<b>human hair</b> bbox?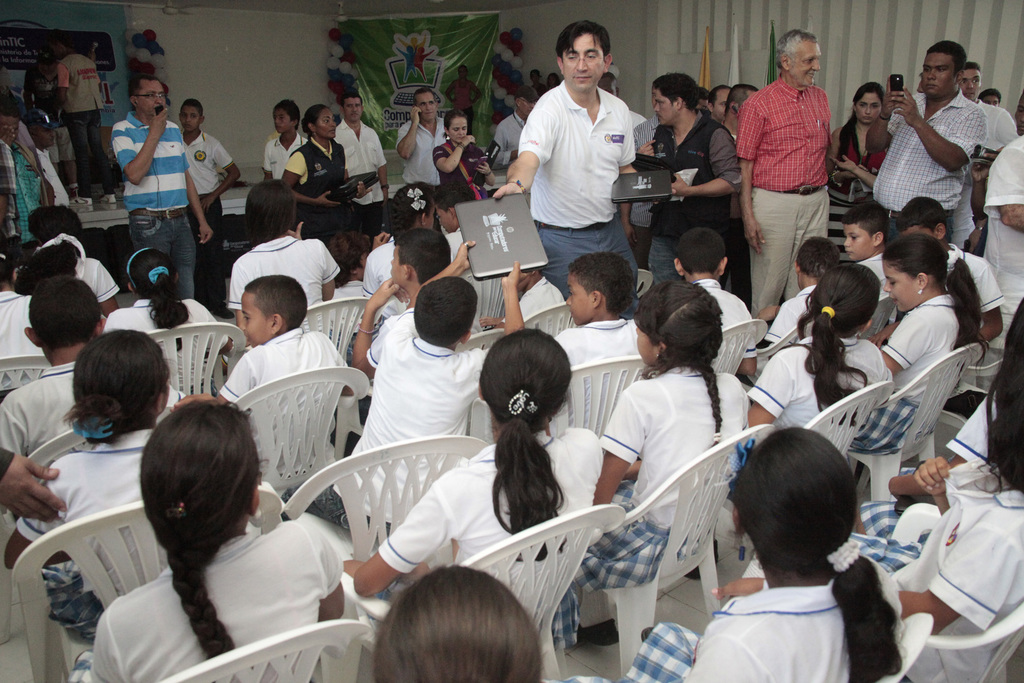
413/87/434/105
